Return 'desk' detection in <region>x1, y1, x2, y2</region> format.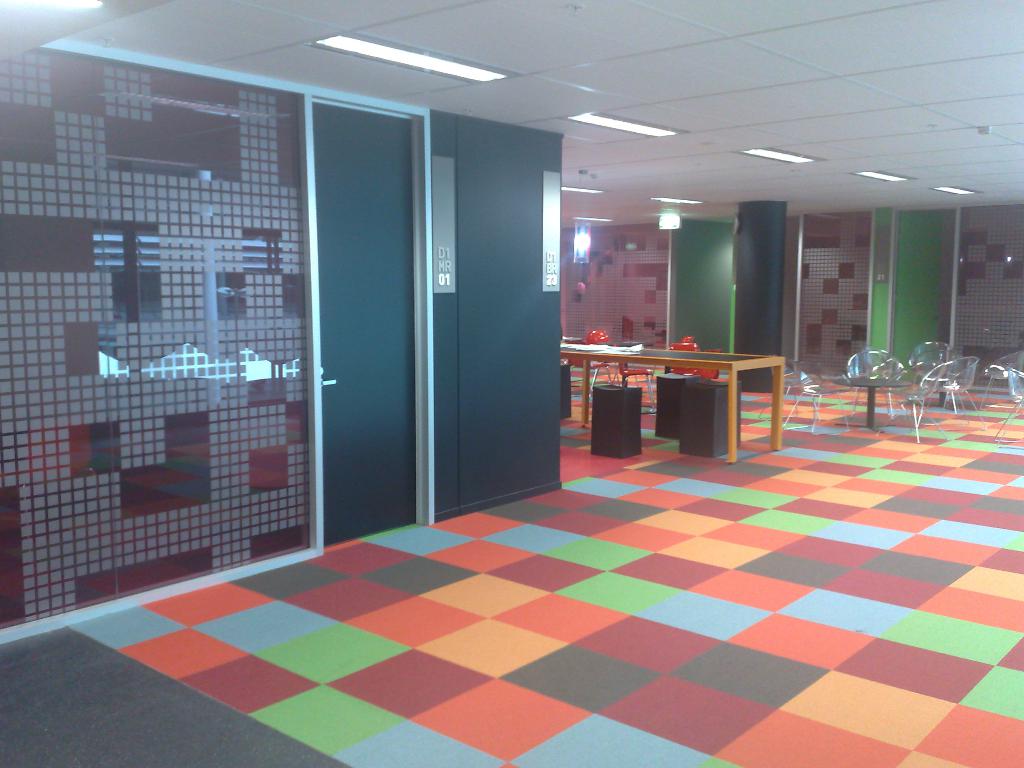
<region>566, 342, 785, 461</region>.
